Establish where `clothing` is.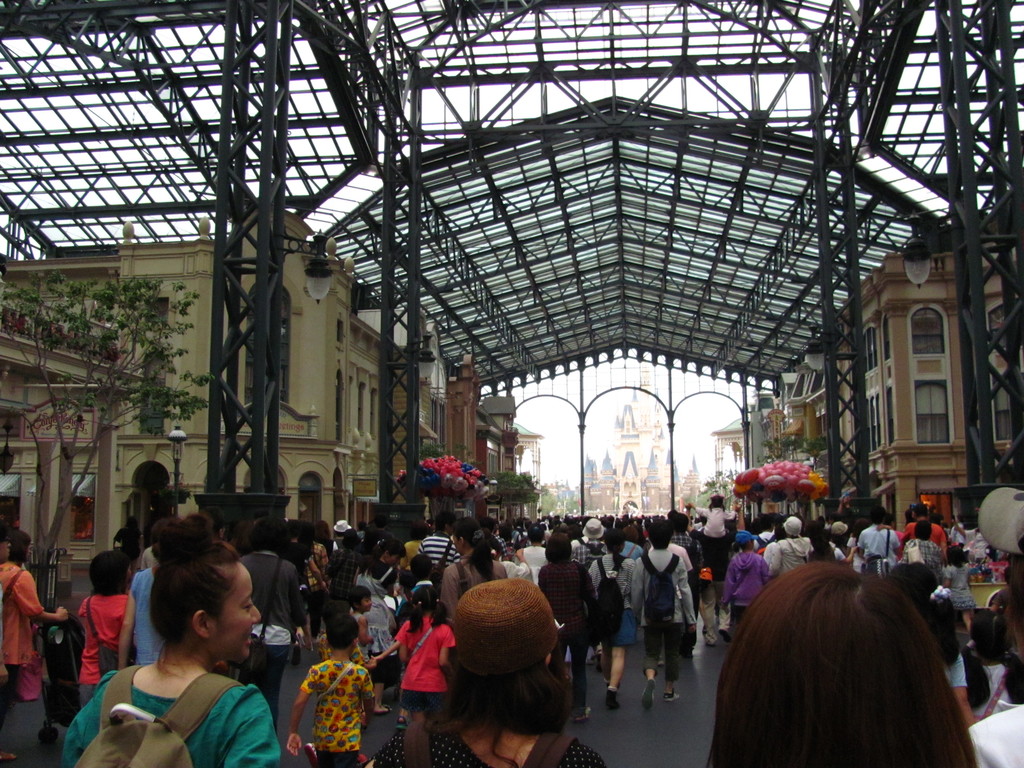
Established at pyautogui.locateOnScreen(492, 530, 509, 557).
